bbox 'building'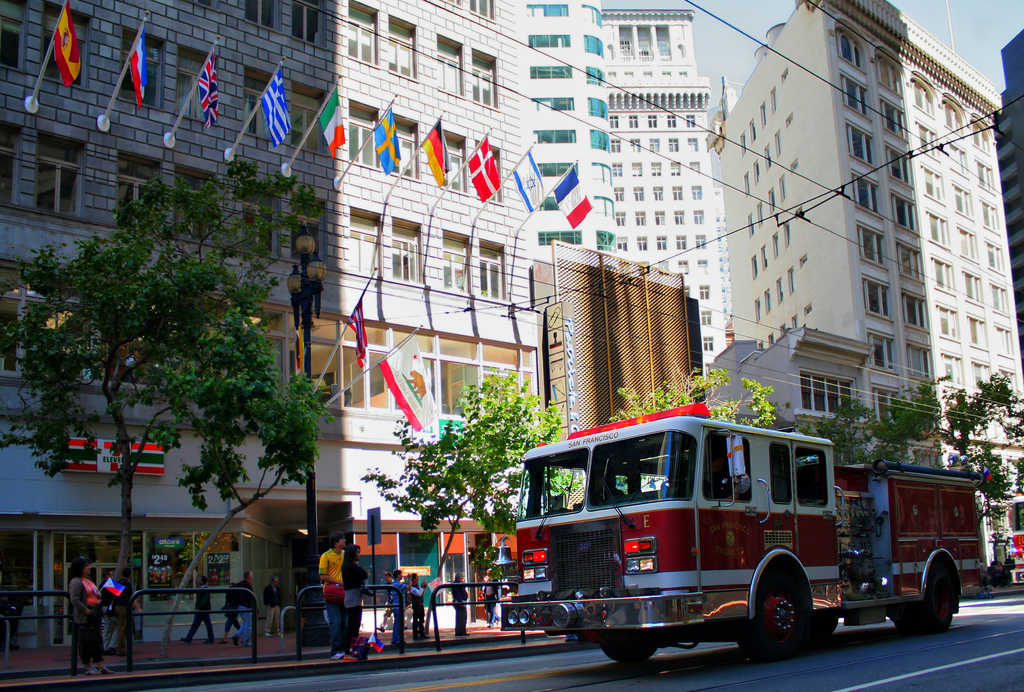
detection(521, 0, 616, 250)
